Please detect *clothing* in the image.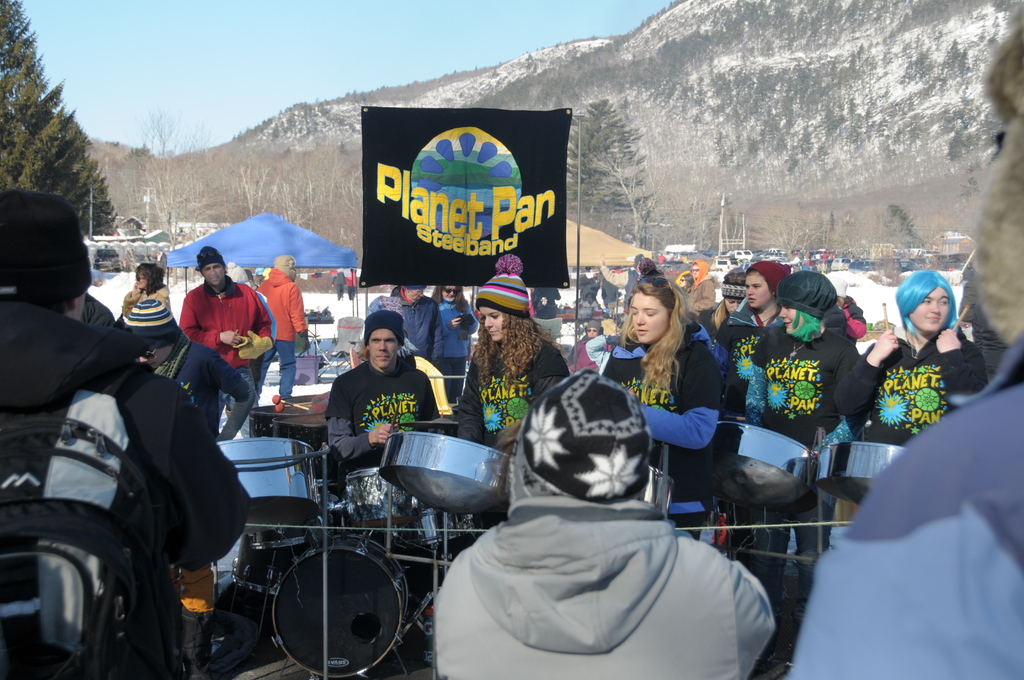
<bbox>179, 276, 271, 437</bbox>.
